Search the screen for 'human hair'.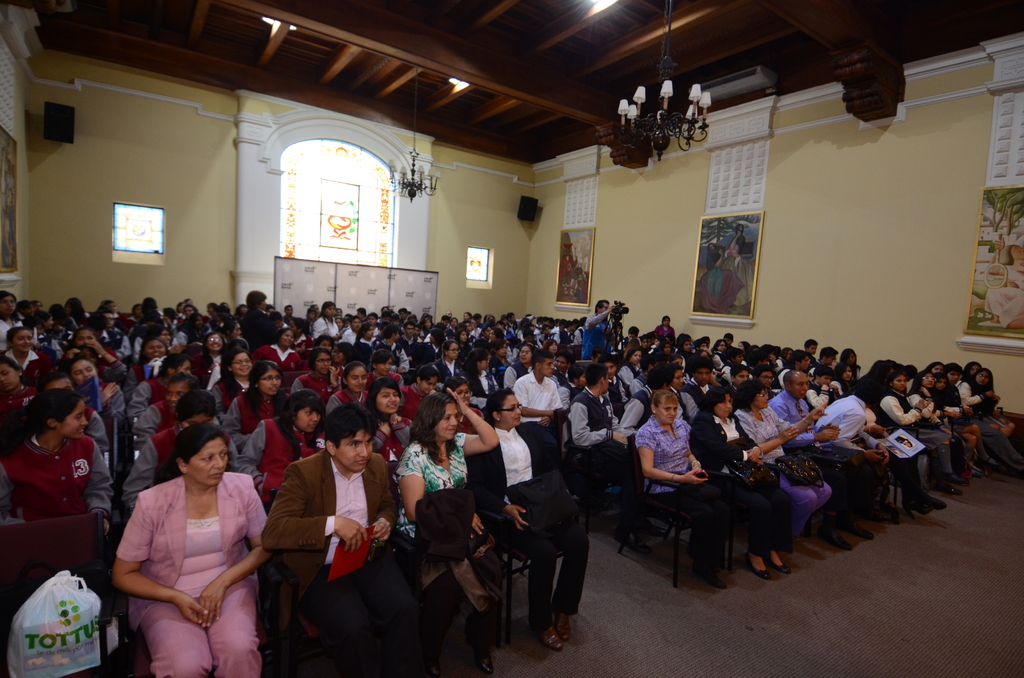
Found at (781,369,798,394).
